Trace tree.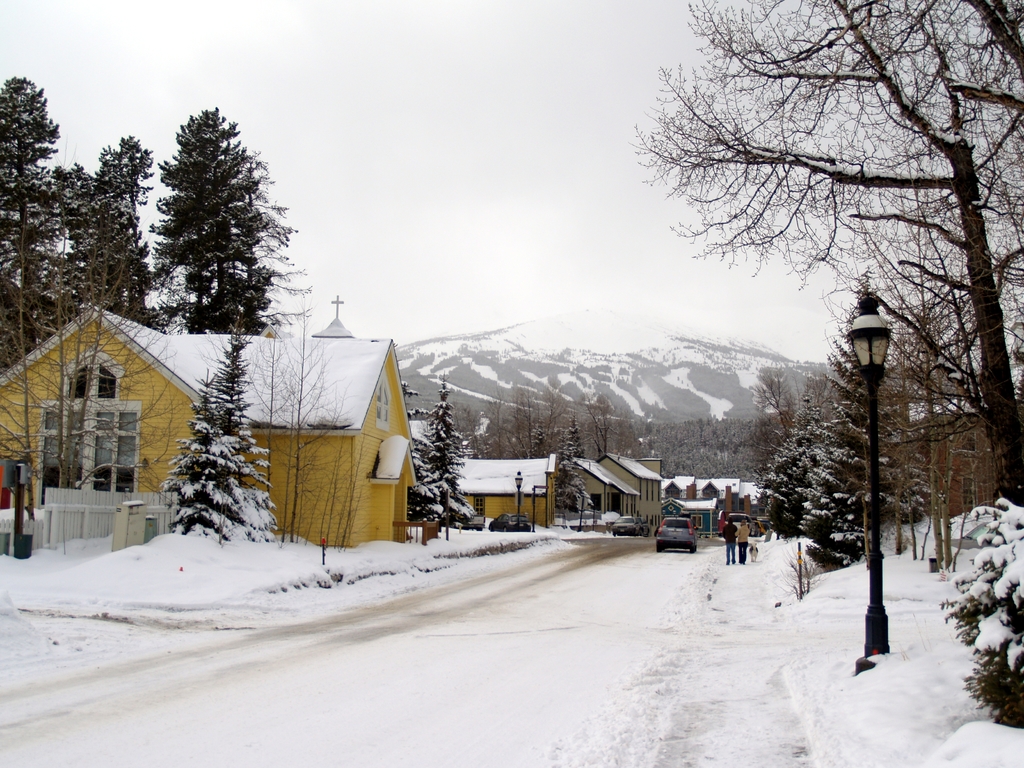
Traced to [left=154, top=314, right=276, bottom=545].
